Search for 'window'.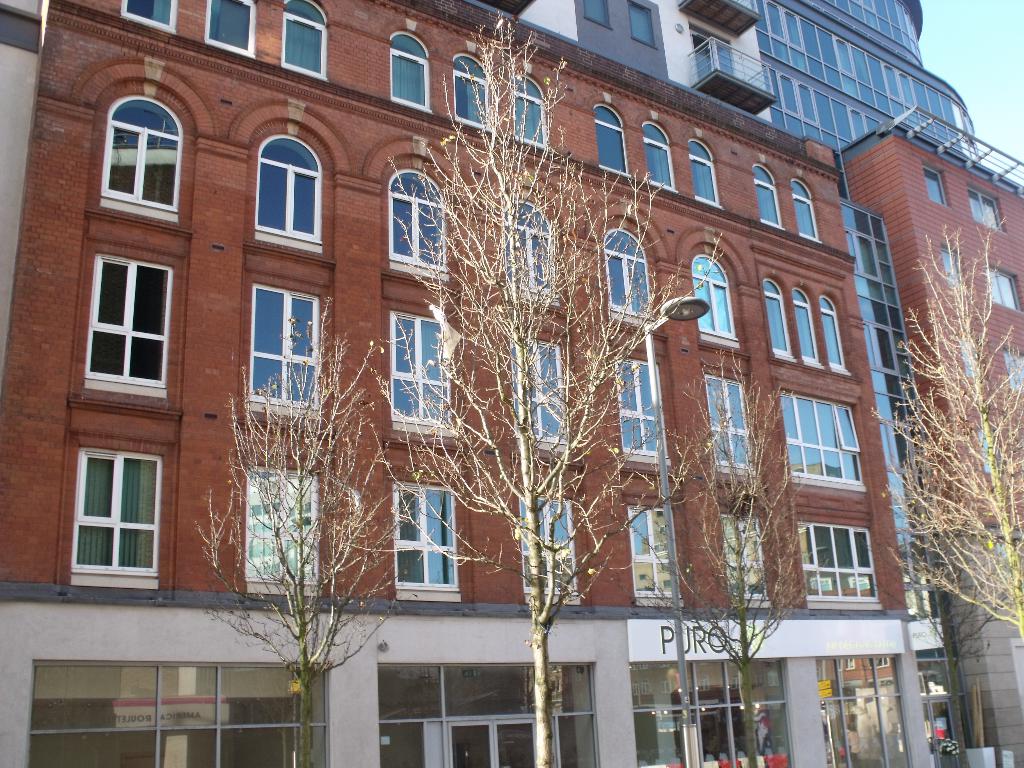
Found at [x1=643, y1=122, x2=673, y2=193].
